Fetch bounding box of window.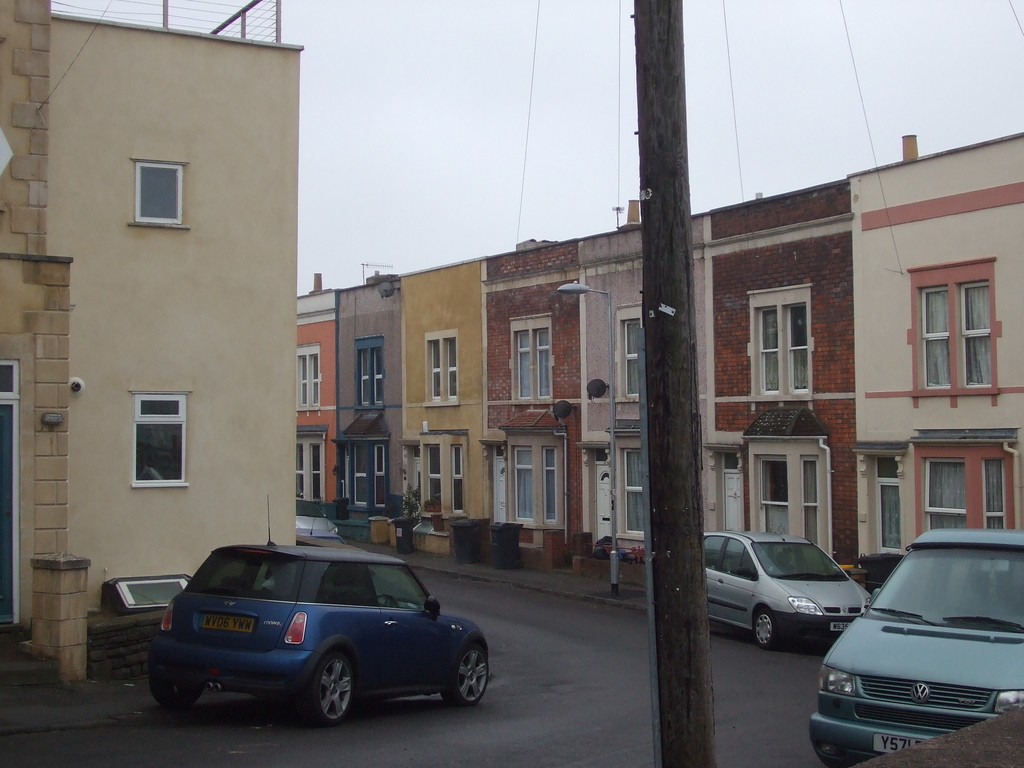
Bbox: box(619, 316, 636, 396).
